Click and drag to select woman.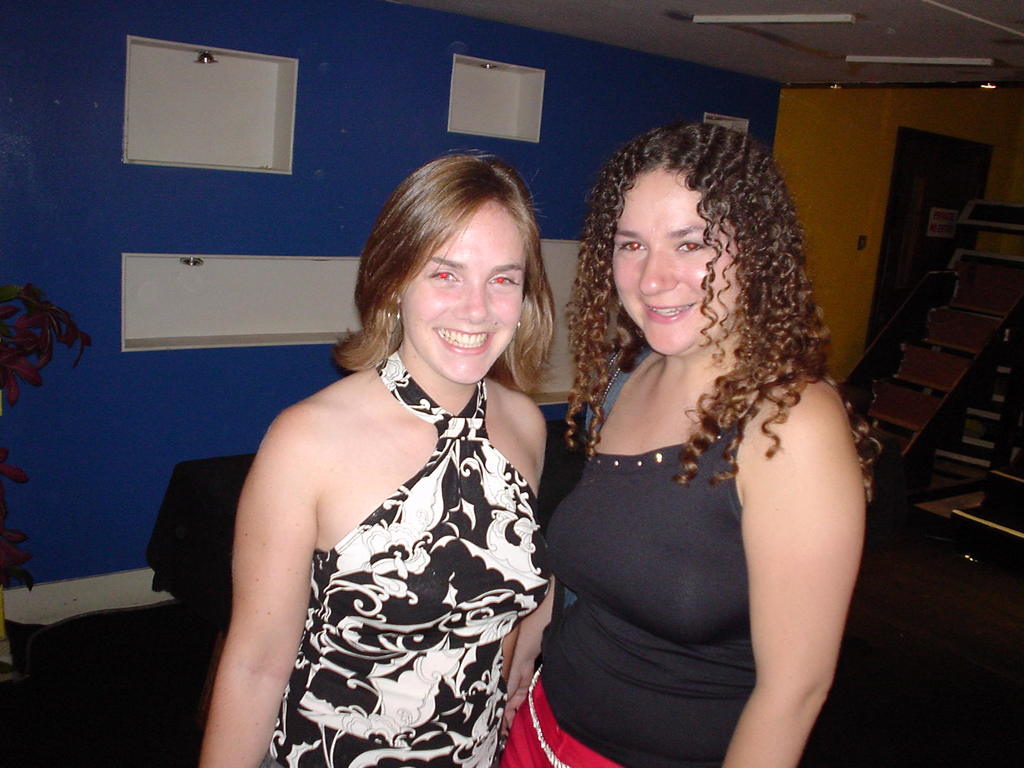
Selection: box=[202, 140, 584, 767].
